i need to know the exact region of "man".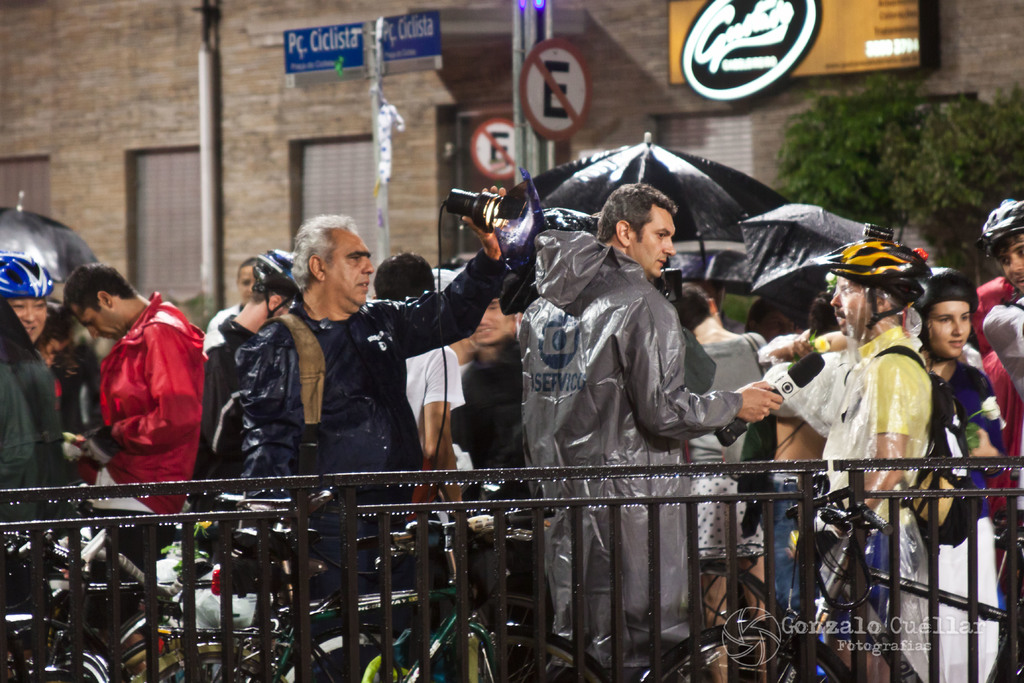
Region: [76, 259, 211, 544].
